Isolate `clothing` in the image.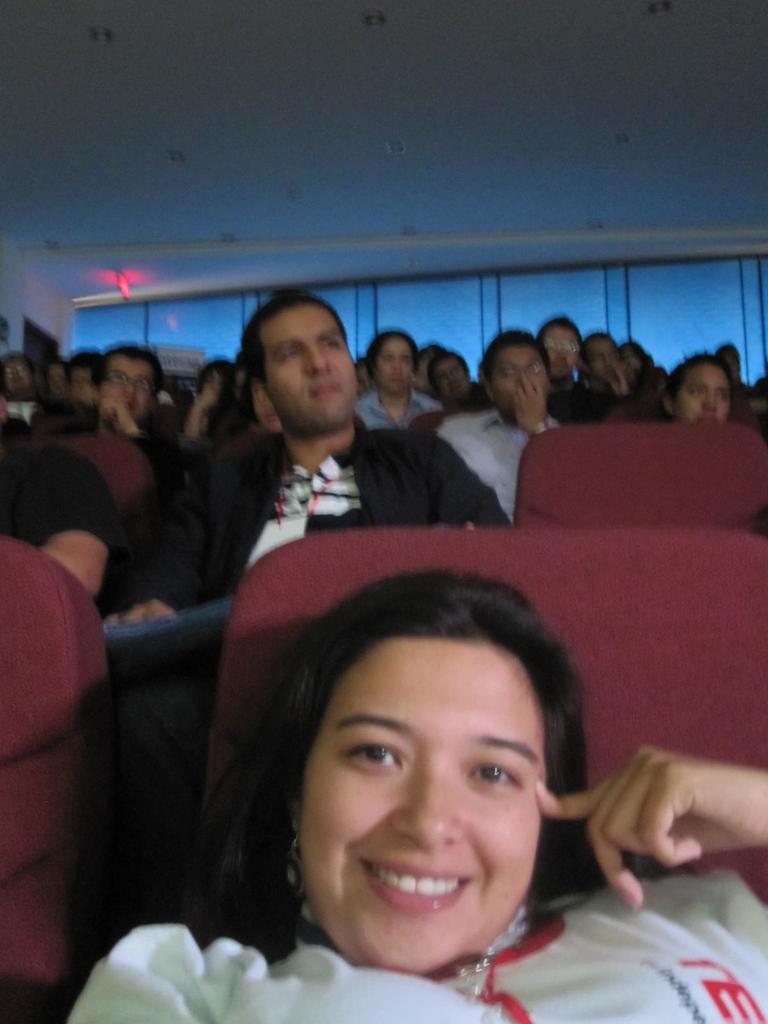
Isolated region: 50, 419, 186, 494.
